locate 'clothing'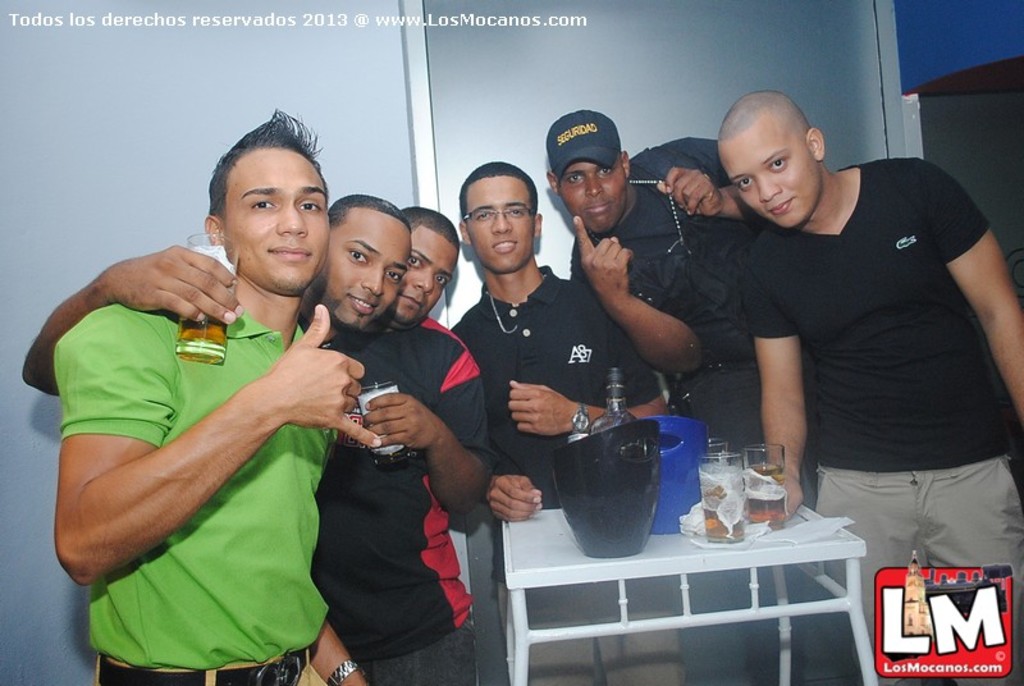
{"left": 54, "top": 301, "right": 338, "bottom": 685}
